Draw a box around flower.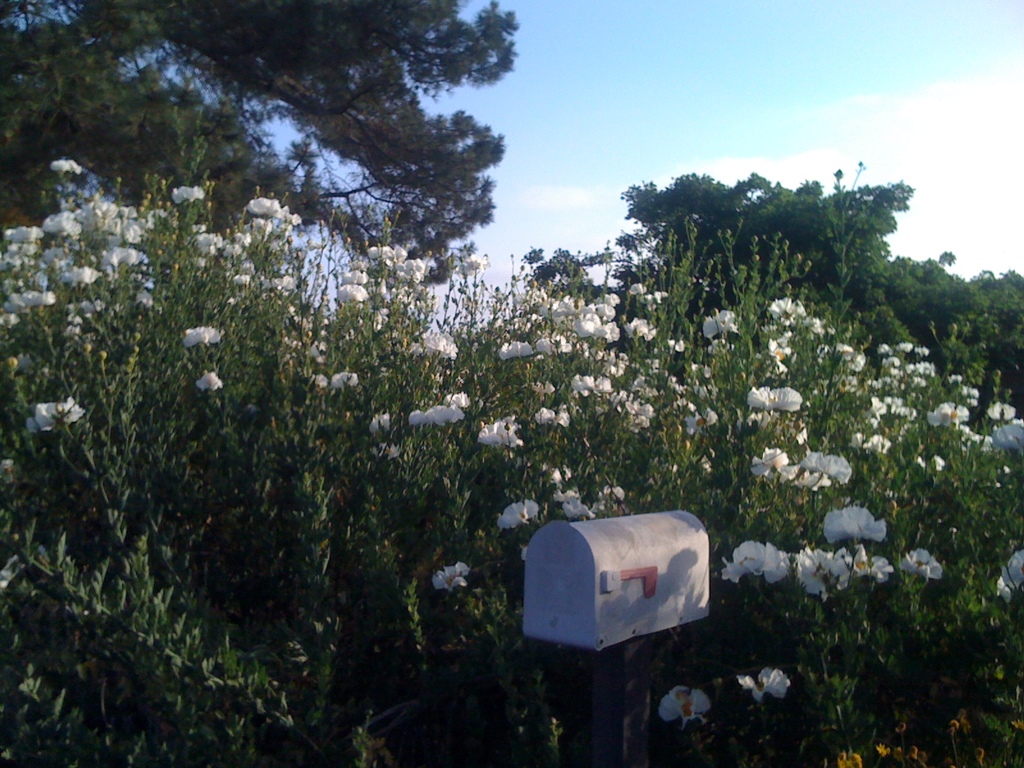
left=556, top=488, right=595, bottom=515.
